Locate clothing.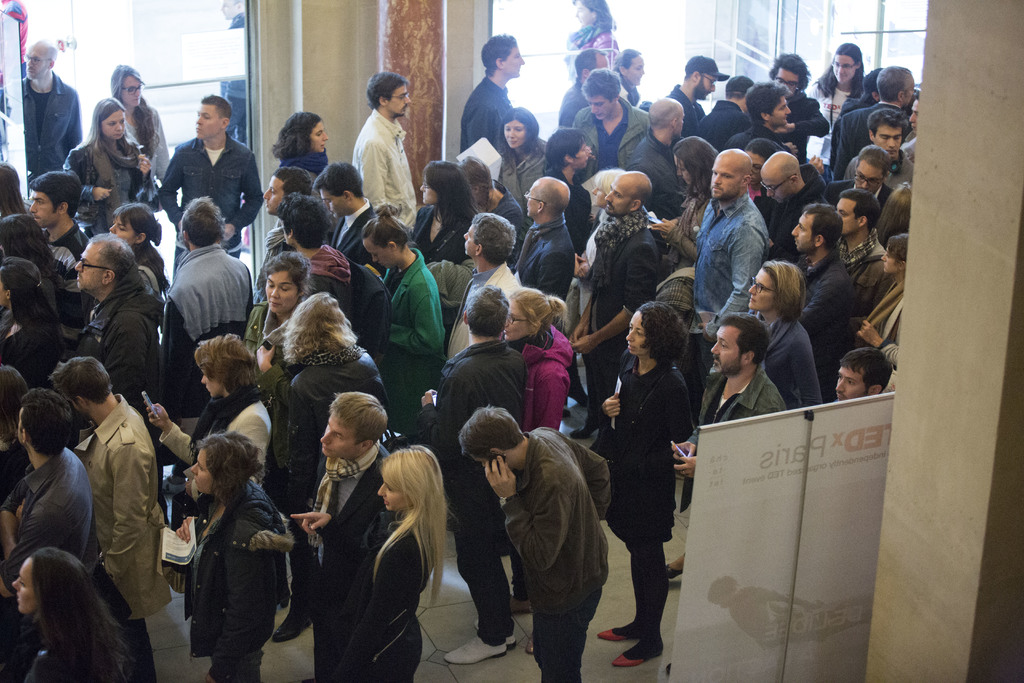
Bounding box: 837 227 894 335.
